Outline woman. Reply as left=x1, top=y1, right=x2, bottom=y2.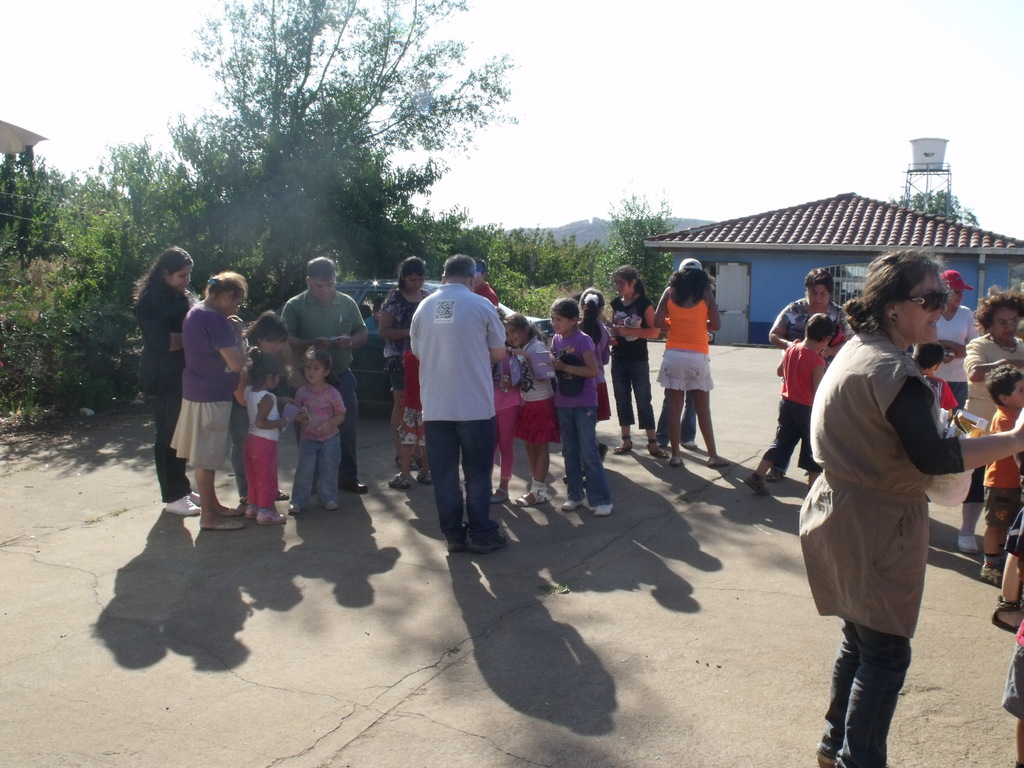
left=961, top=283, right=1023, bottom=552.
